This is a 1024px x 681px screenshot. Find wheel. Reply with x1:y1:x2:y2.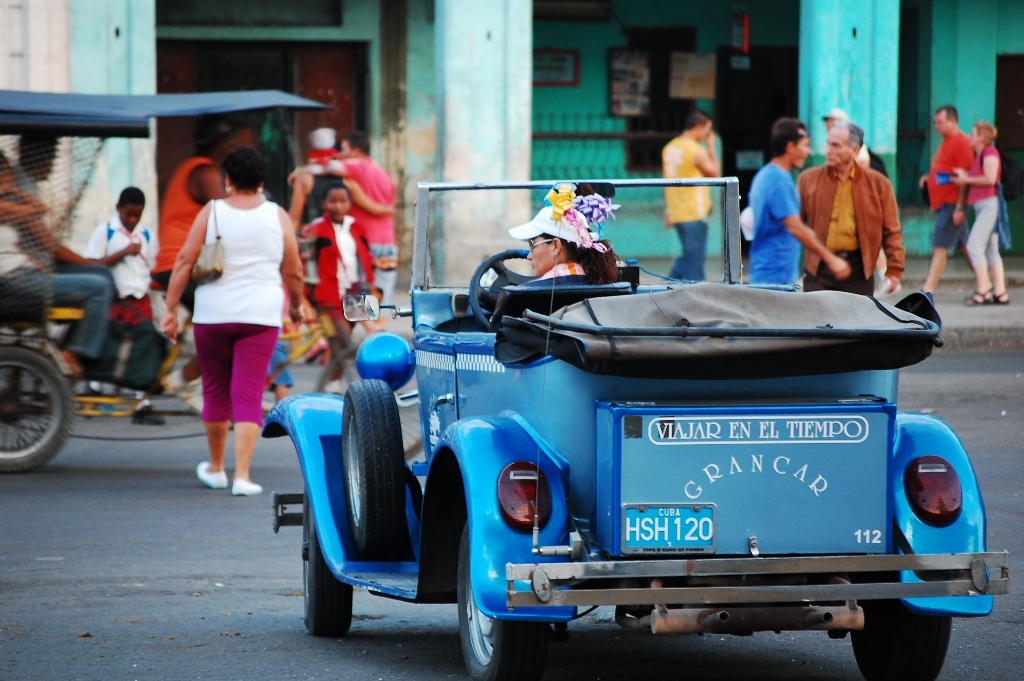
461:250:535:325.
